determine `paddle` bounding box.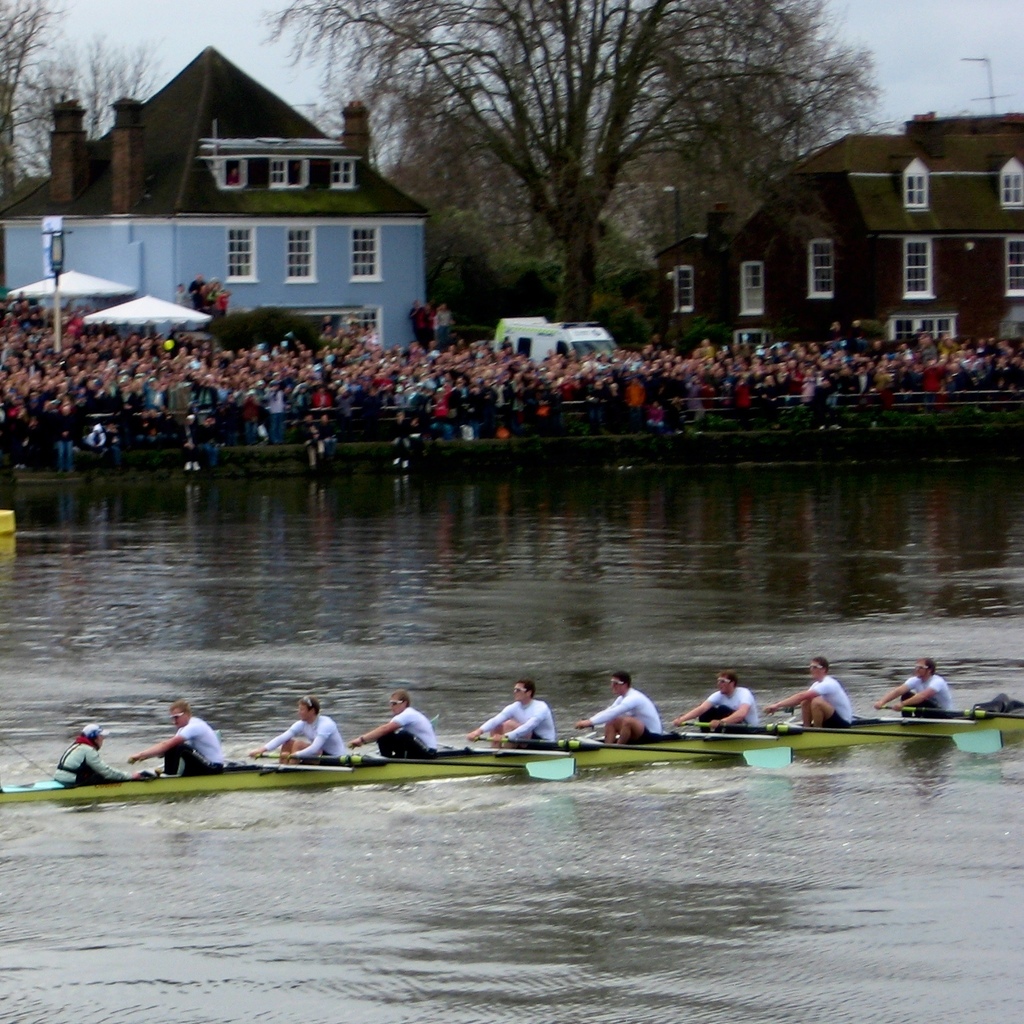
Determined: locate(334, 738, 439, 773).
